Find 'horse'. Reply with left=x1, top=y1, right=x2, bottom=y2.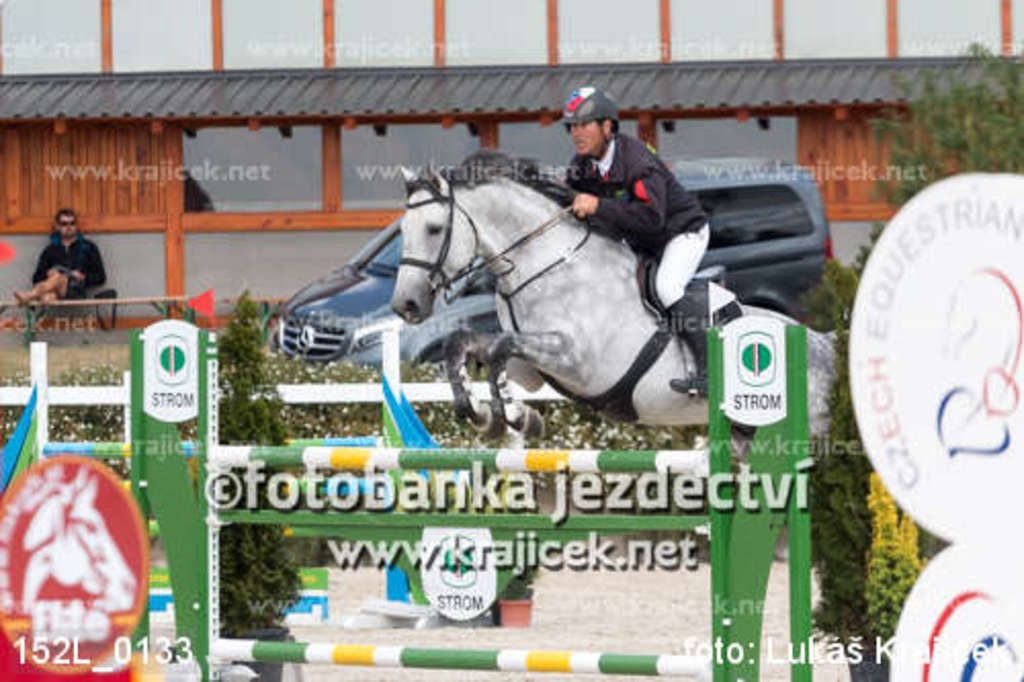
left=389, top=150, right=850, bottom=453.
